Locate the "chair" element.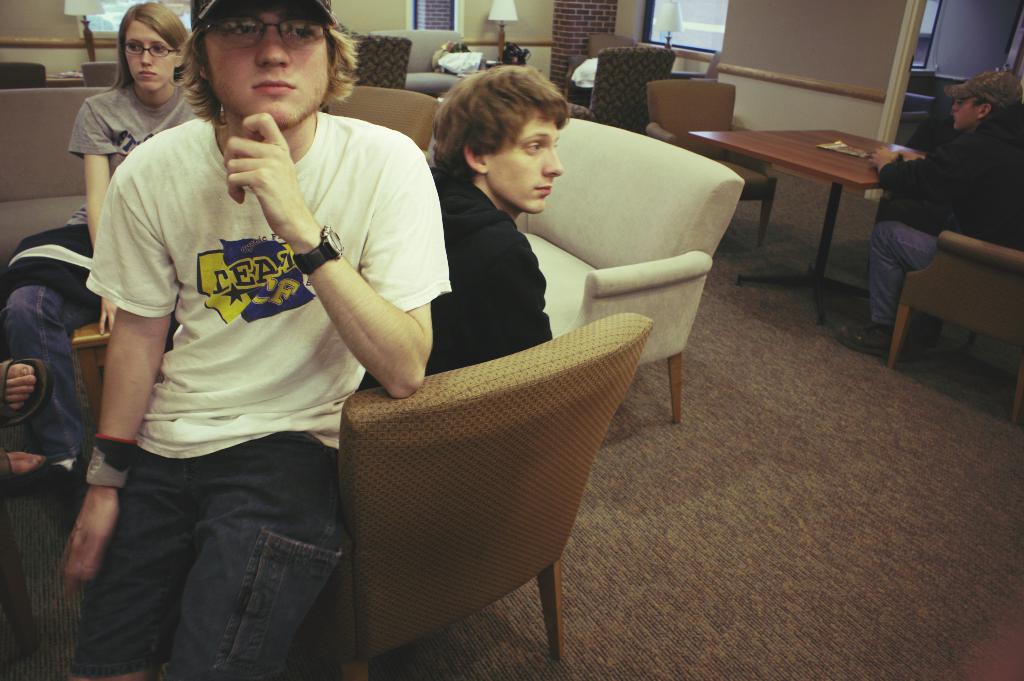
Element bbox: <bbox>333, 17, 410, 85</bbox>.
